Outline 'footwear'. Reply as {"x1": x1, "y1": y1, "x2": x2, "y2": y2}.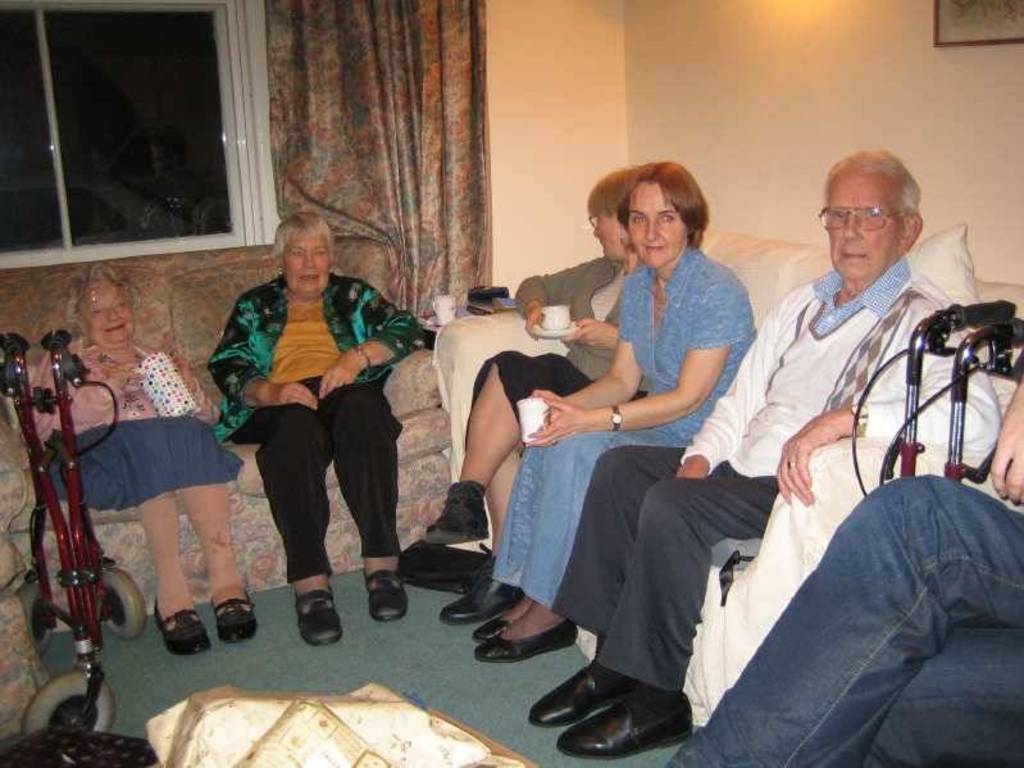
{"x1": 156, "y1": 599, "x2": 211, "y2": 656}.
